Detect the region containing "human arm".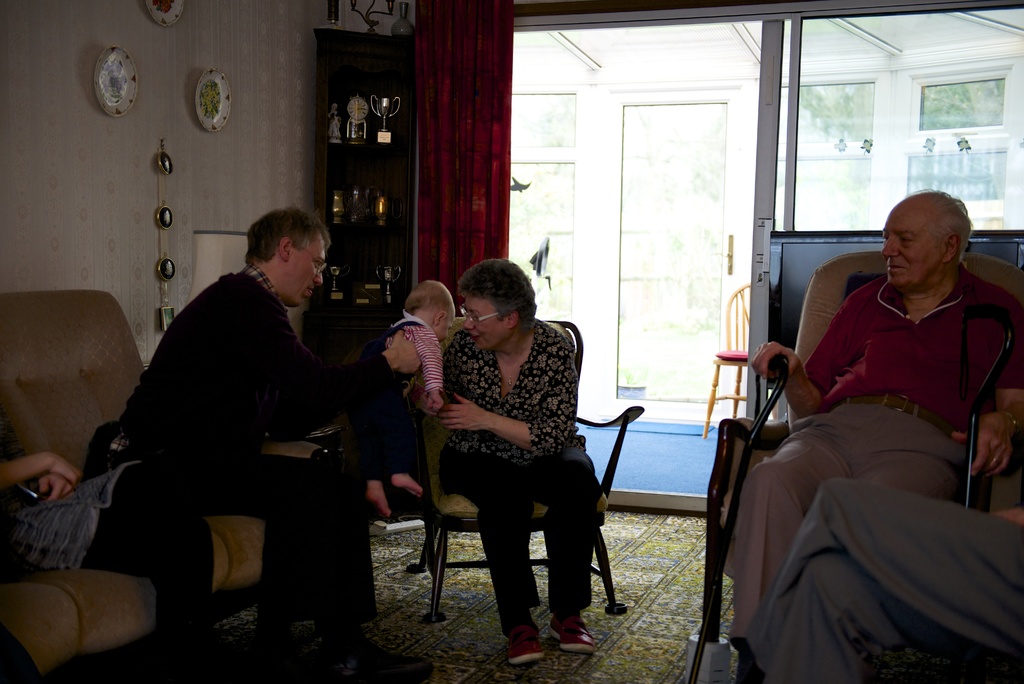
(x1=744, y1=309, x2=845, y2=423).
